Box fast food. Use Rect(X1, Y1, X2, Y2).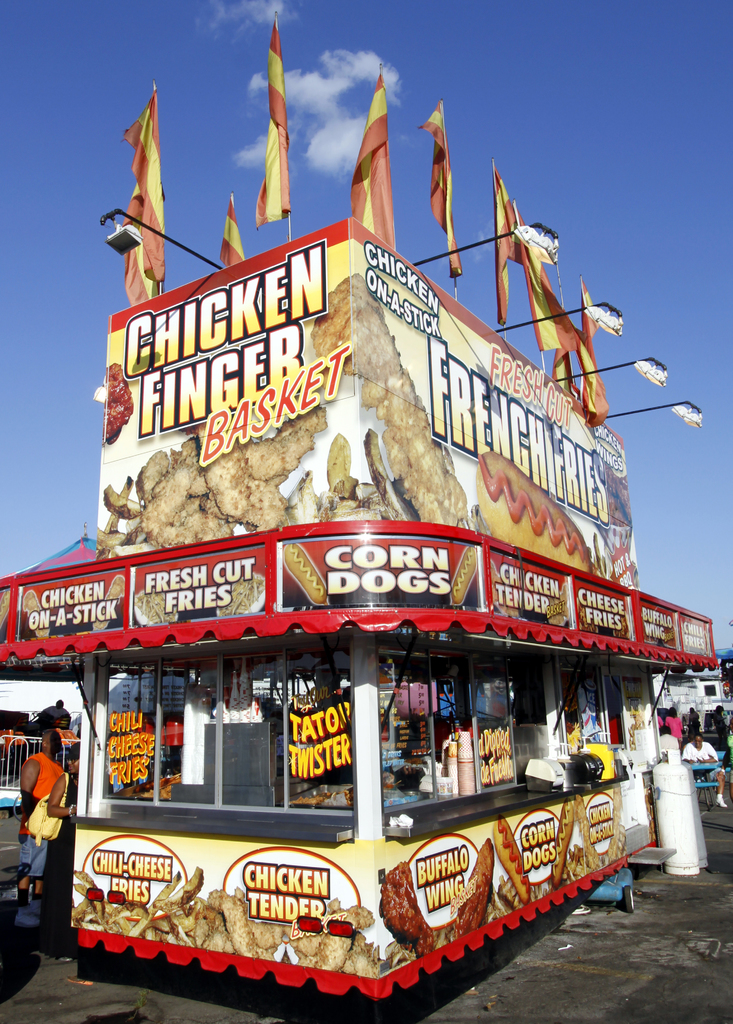
Rect(378, 859, 437, 951).
